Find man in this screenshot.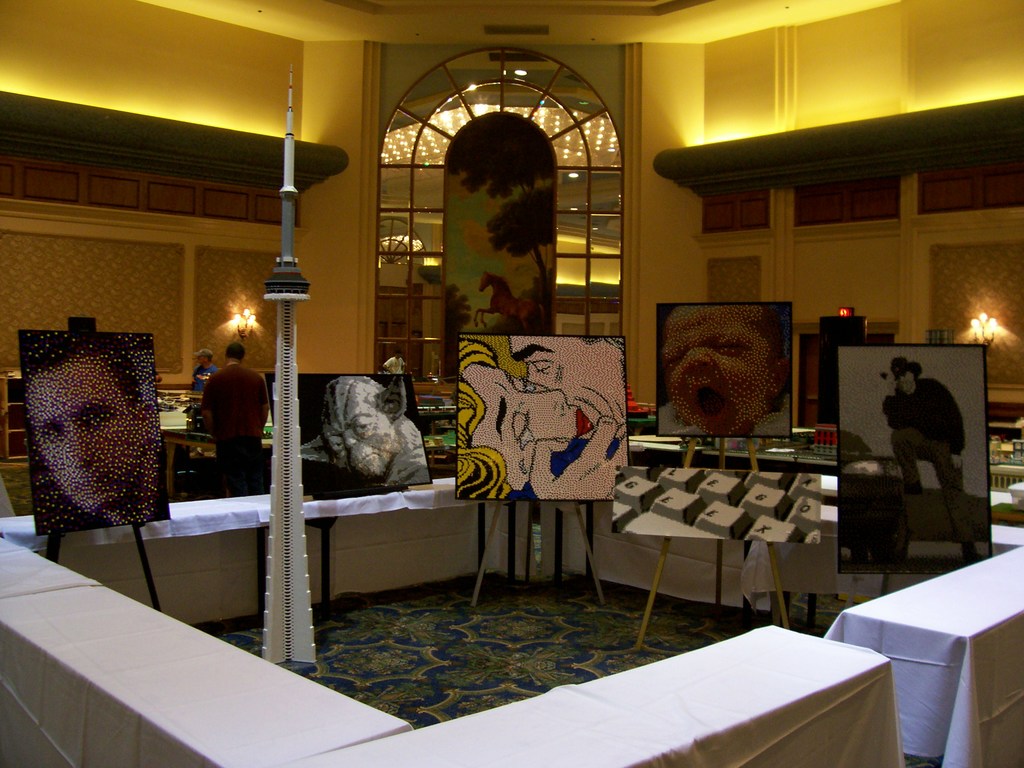
The bounding box for man is locate(22, 342, 164, 525).
